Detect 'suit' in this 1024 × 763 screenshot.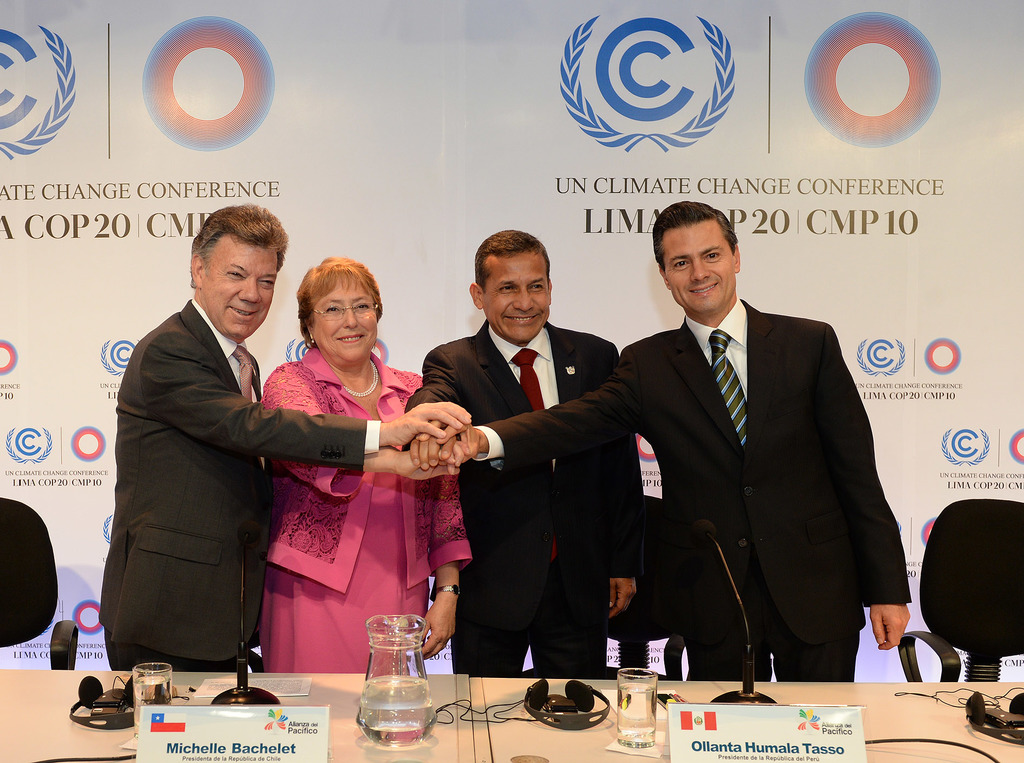
Detection: 422,238,623,693.
